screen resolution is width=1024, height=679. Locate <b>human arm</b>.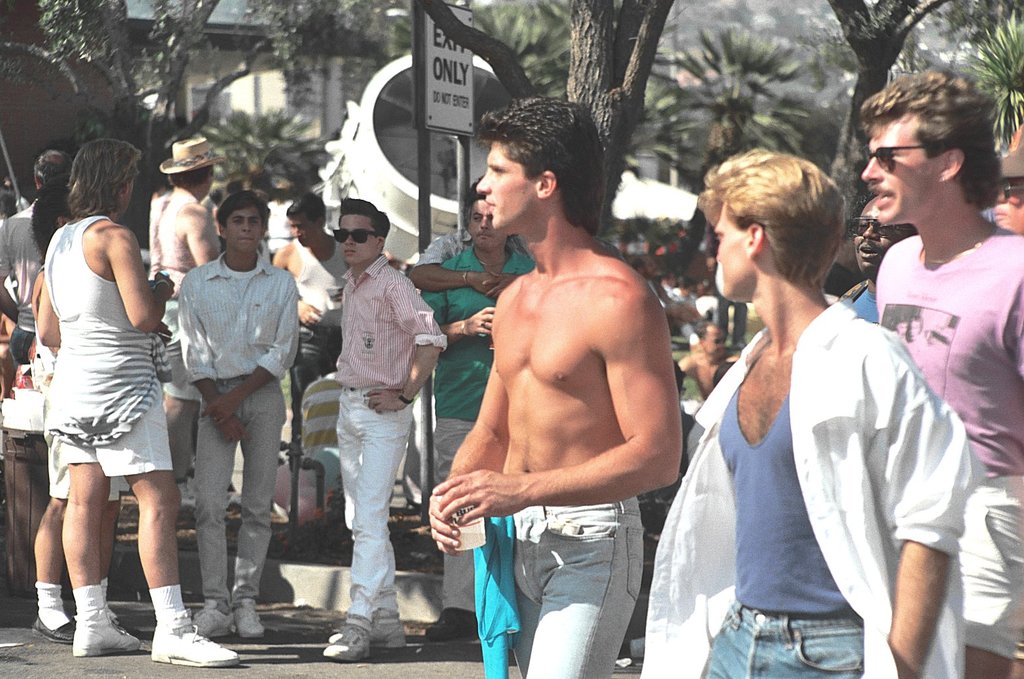
region(479, 261, 545, 296).
